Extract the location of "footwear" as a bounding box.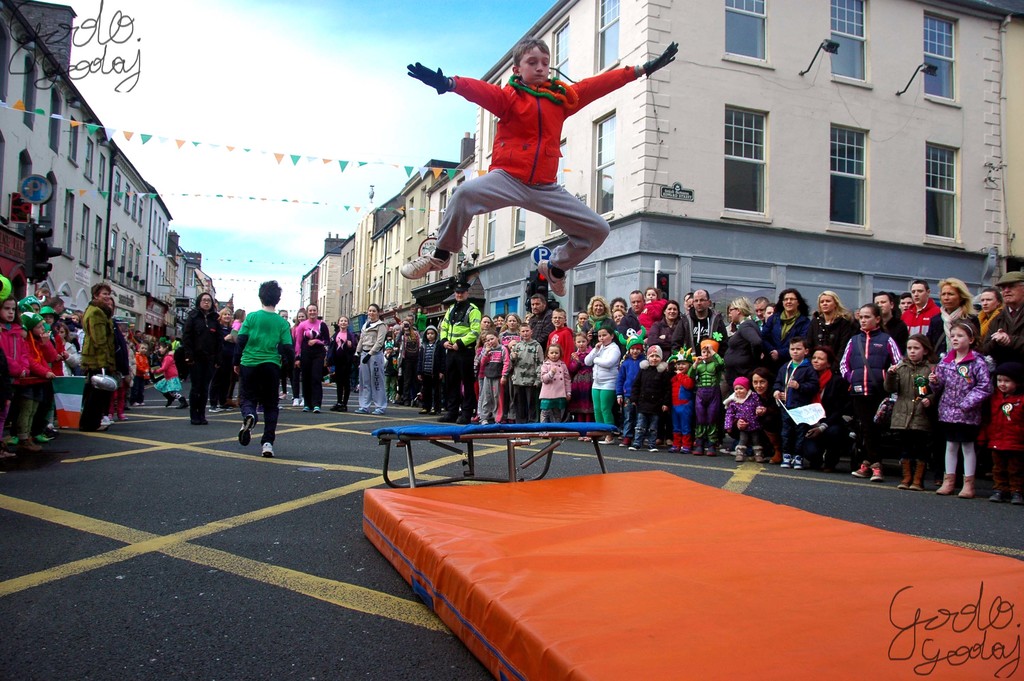
bbox=(341, 408, 345, 418).
